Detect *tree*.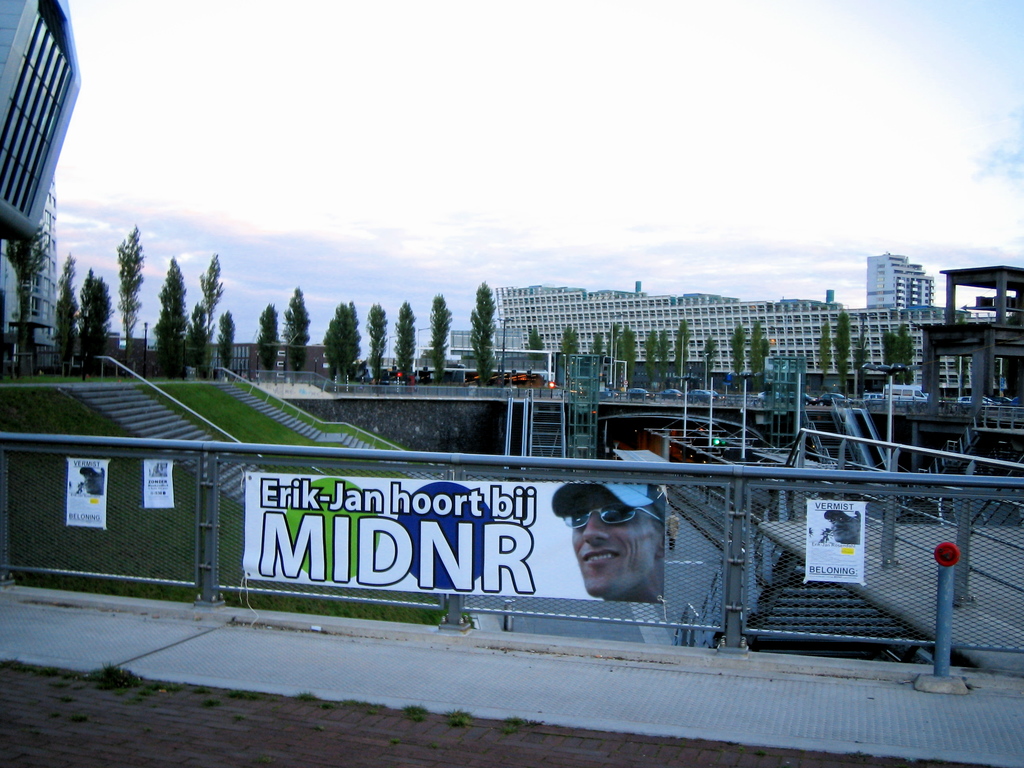
Detected at bbox=[461, 284, 494, 382].
